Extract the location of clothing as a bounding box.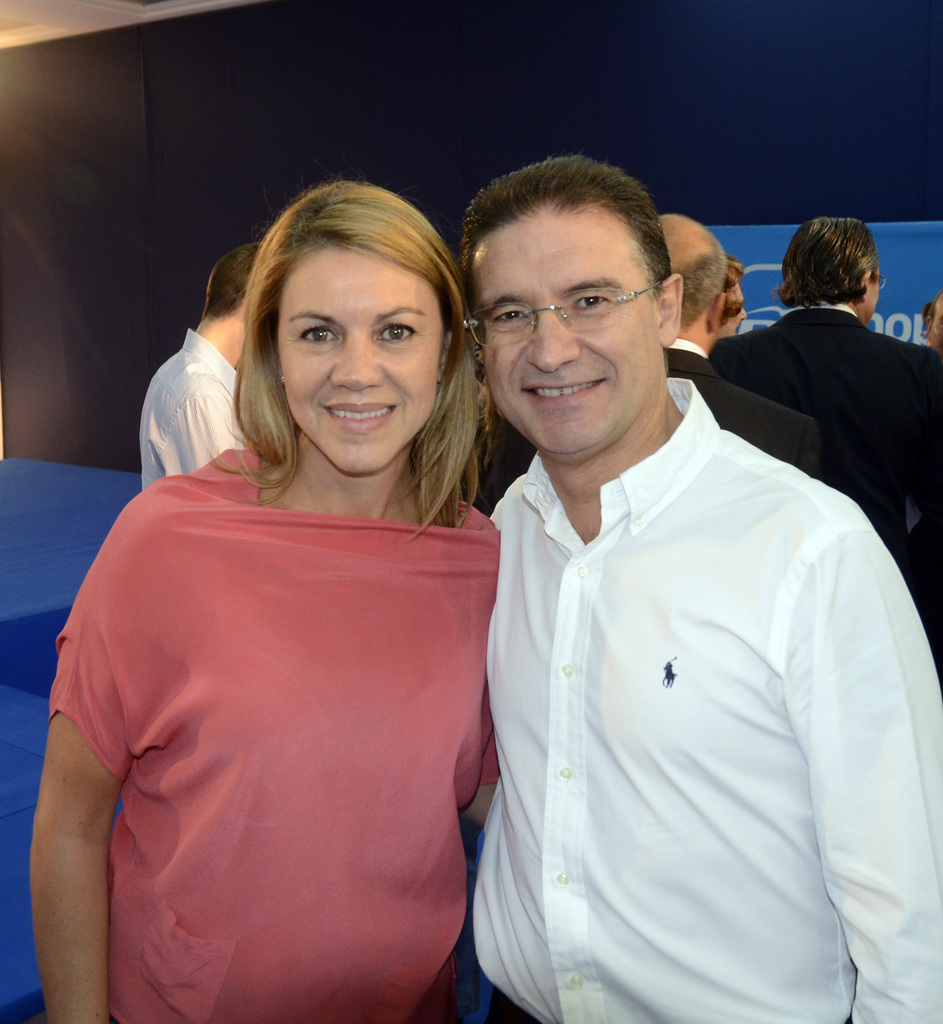
<bbox>452, 371, 942, 1023</bbox>.
